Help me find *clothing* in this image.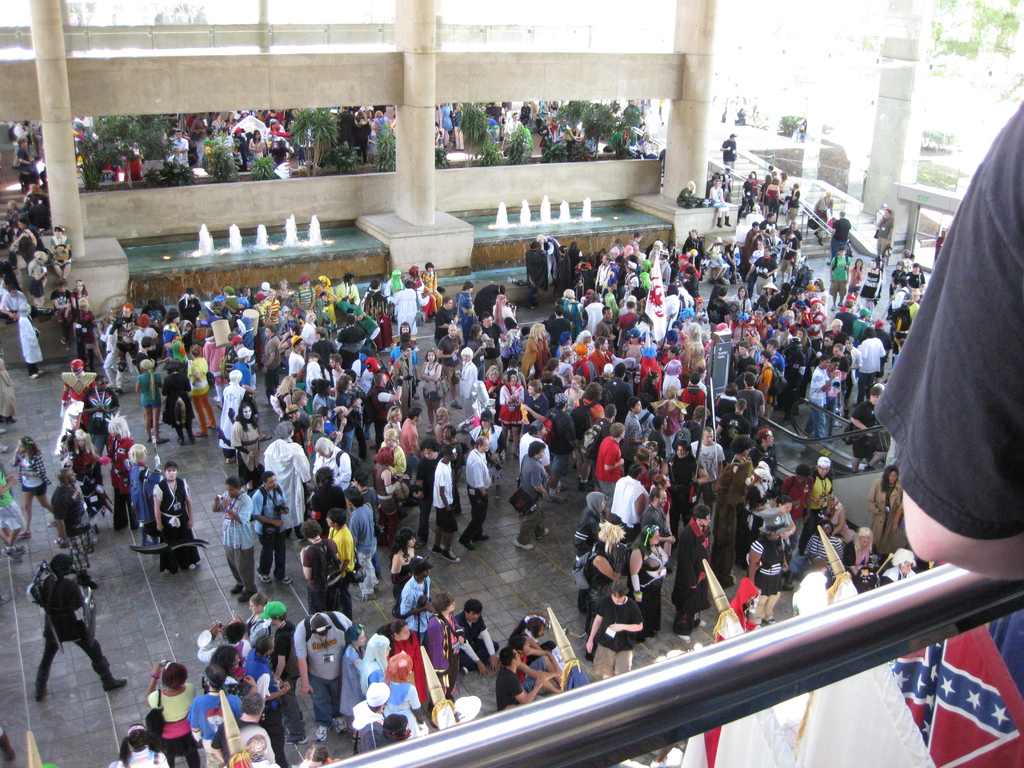
Found it: {"left": 243, "top": 655, "right": 266, "bottom": 708}.
